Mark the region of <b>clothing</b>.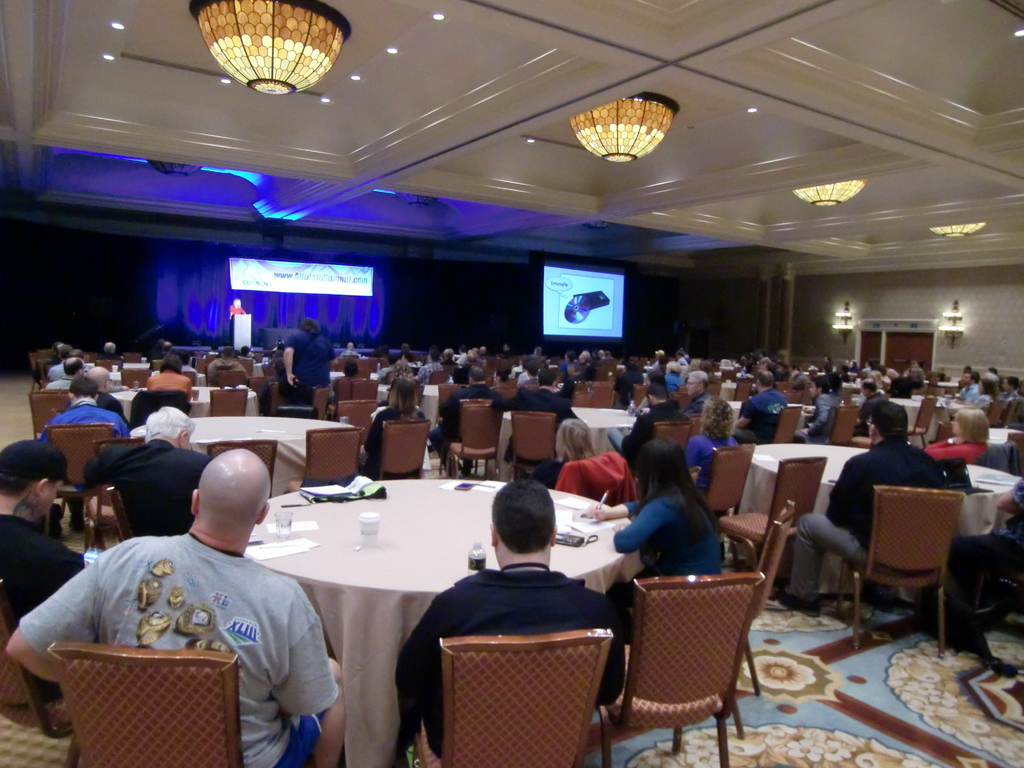
Region: locate(616, 486, 717, 607).
